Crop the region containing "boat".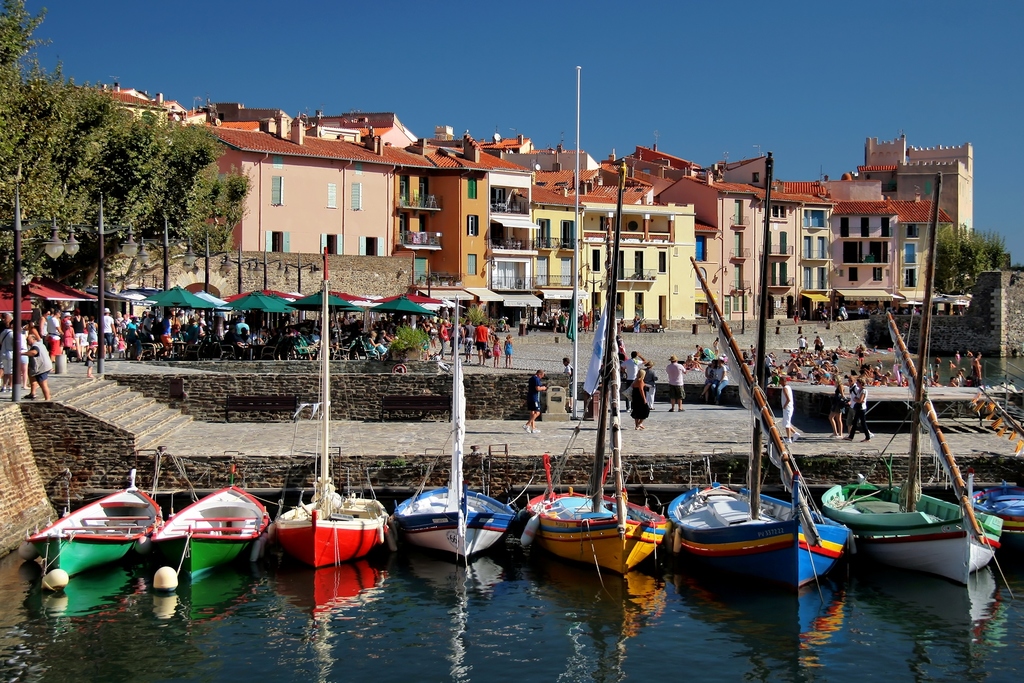
Crop region: BBox(25, 473, 166, 584).
